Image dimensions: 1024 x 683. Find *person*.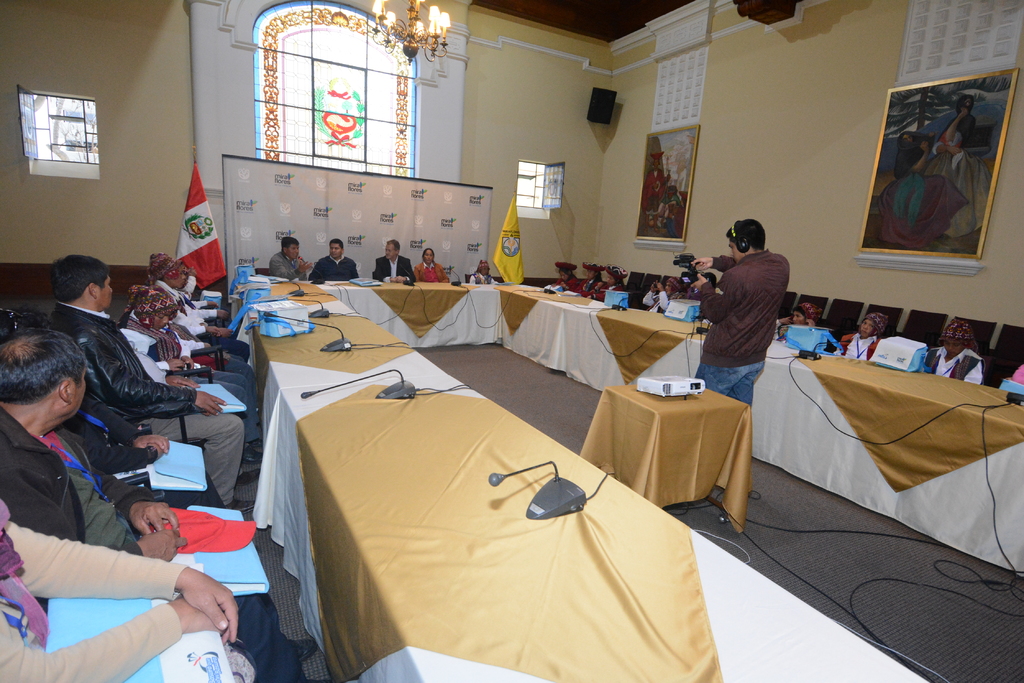
0, 323, 308, 682.
